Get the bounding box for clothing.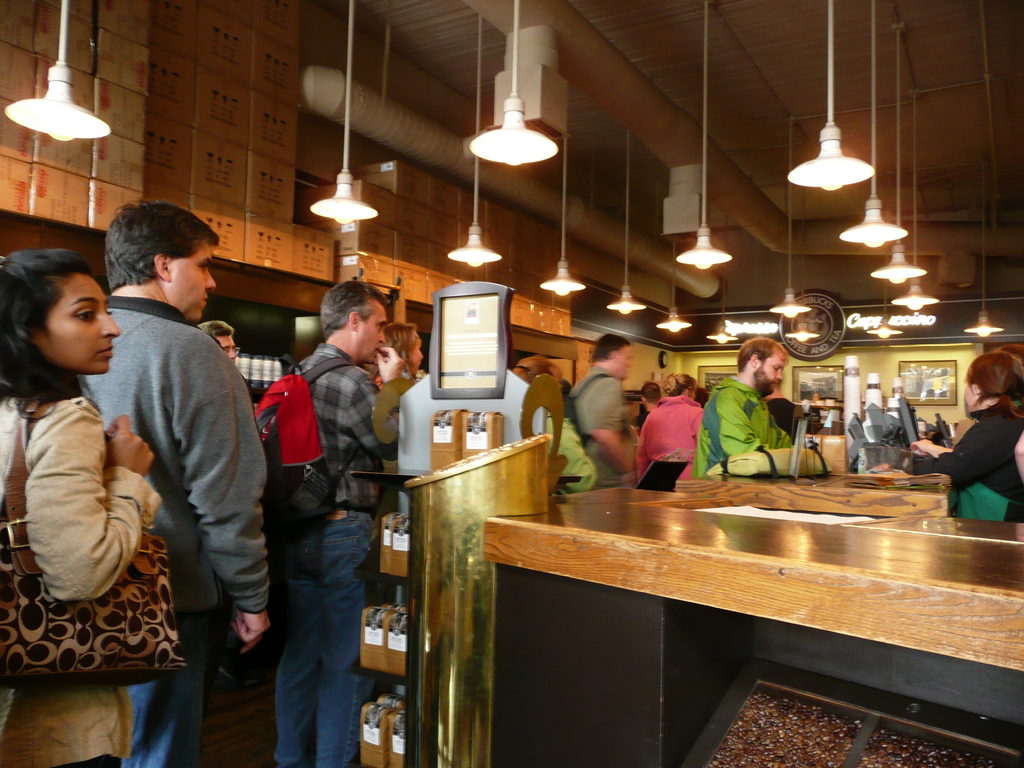
region(0, 385, 158, 767).
